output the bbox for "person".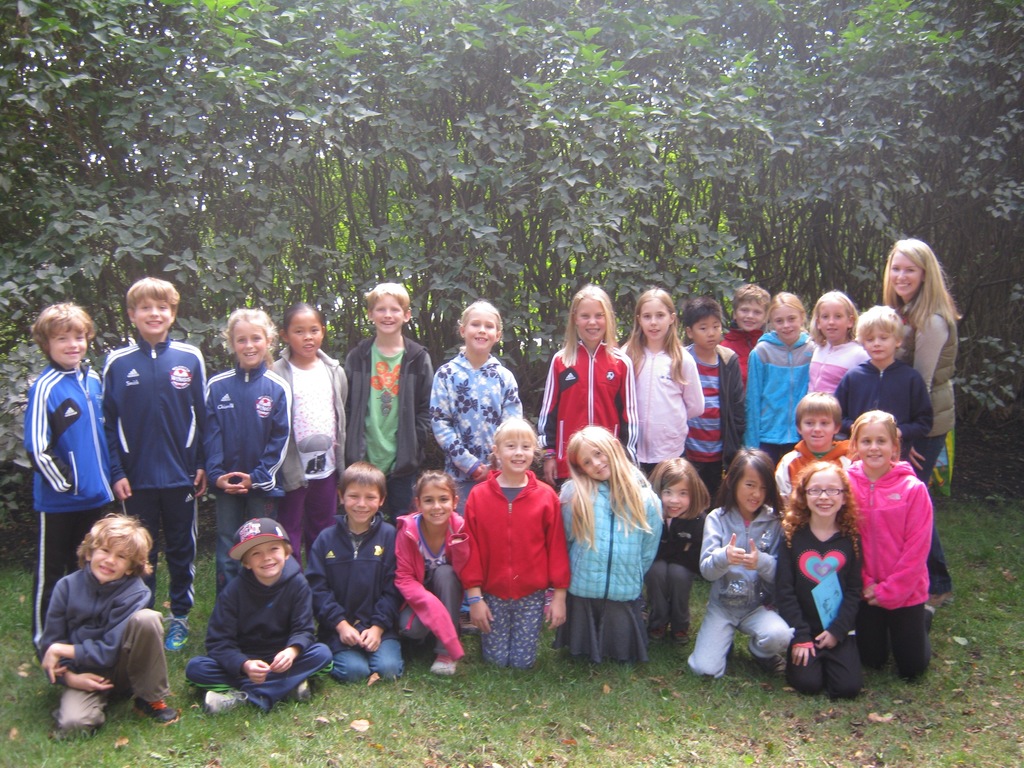
554 424 659 665.
